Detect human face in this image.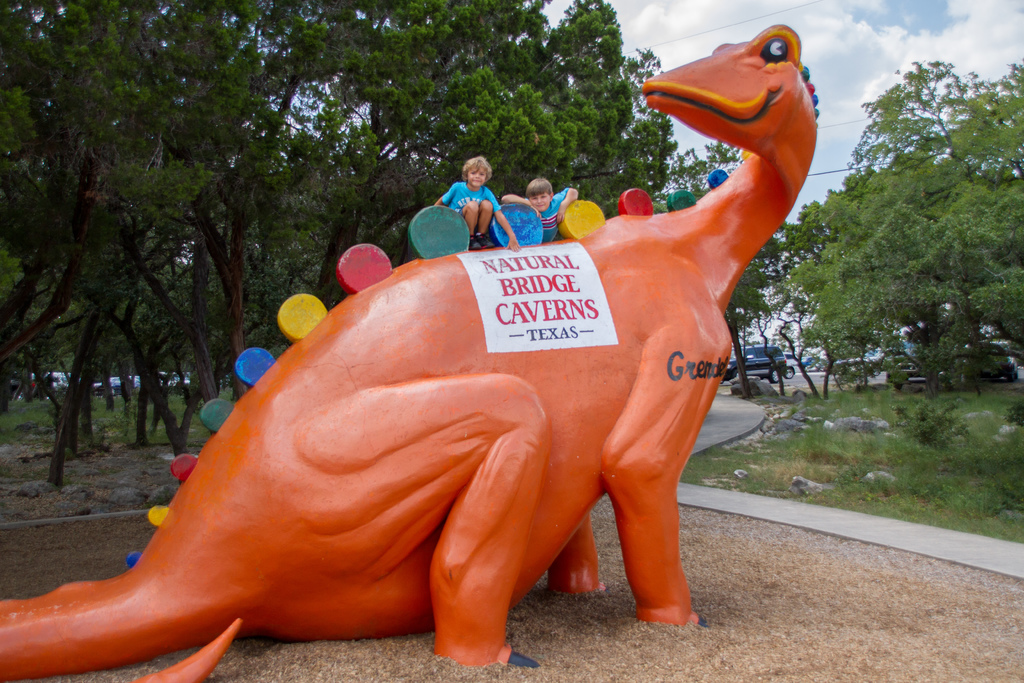
Detection: detection(463, 163, 485, 188).
